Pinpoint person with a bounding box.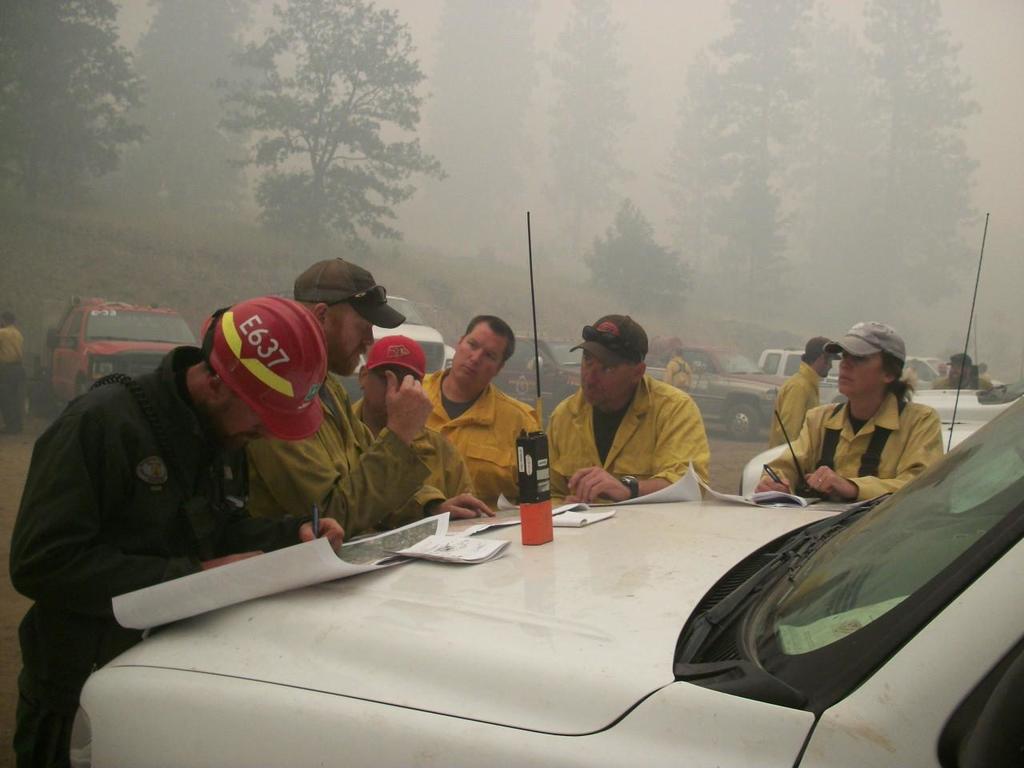
[351,336,477,514].
